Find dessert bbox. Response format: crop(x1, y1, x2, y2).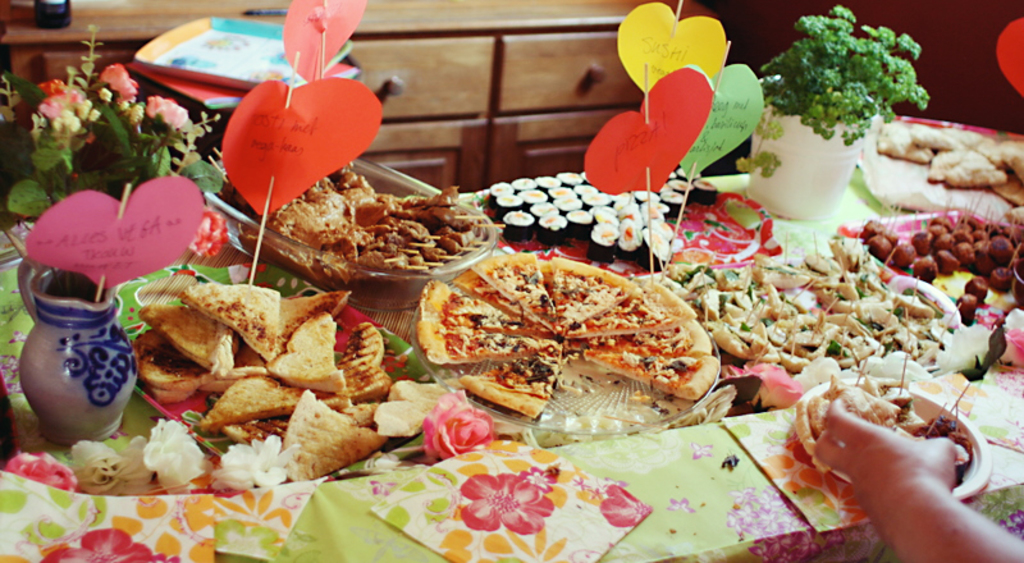
crop(909, 400, 973, 486).
